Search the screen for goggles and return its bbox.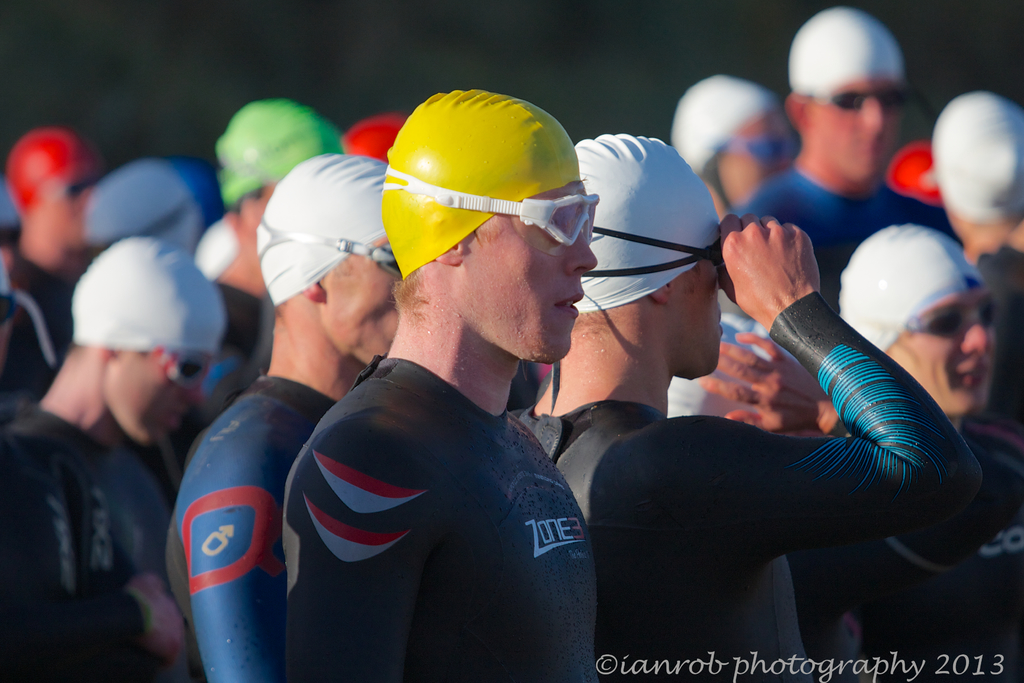
Found: [563,230,730,288].
